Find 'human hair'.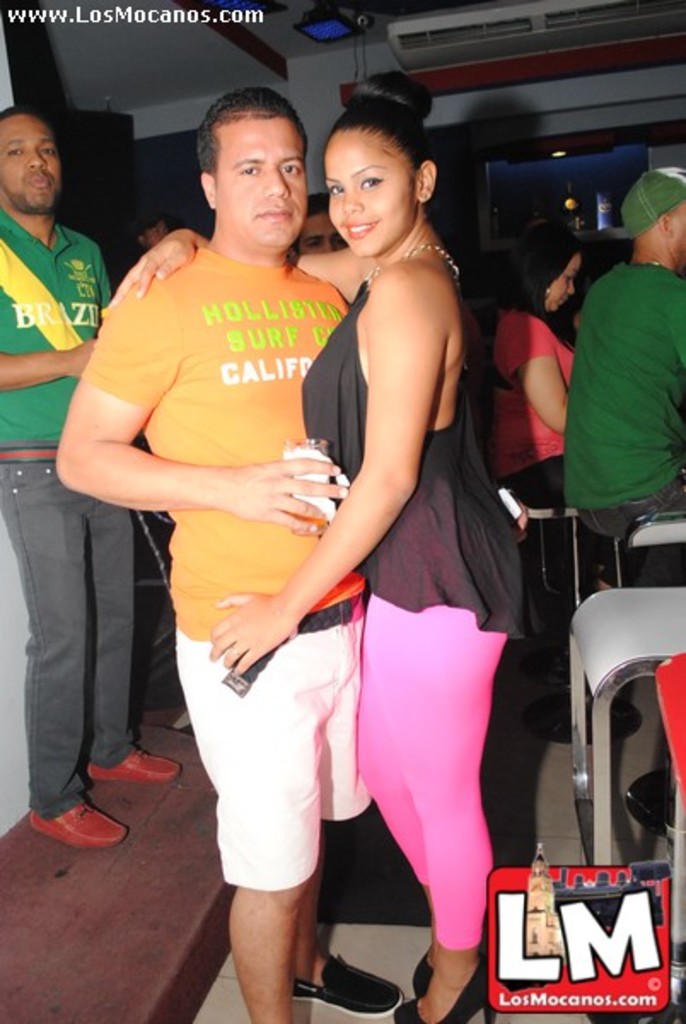
detection(0, 104, 48, 123).
